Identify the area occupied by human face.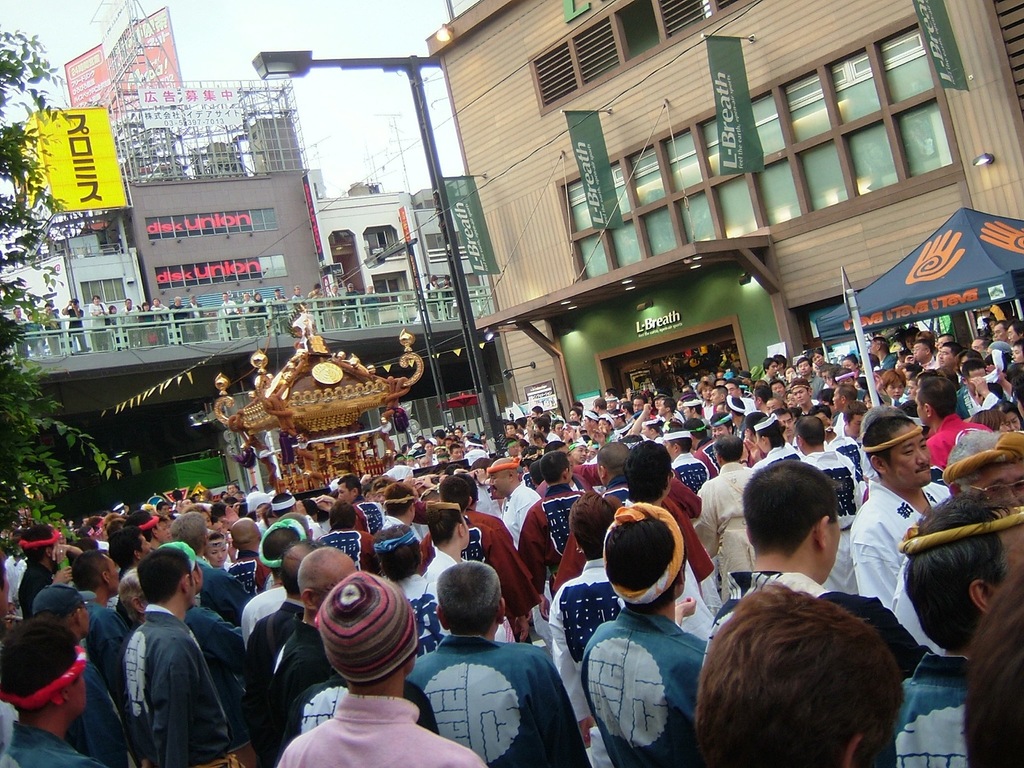
Area: bbox=(12, 308, 22, 316).
